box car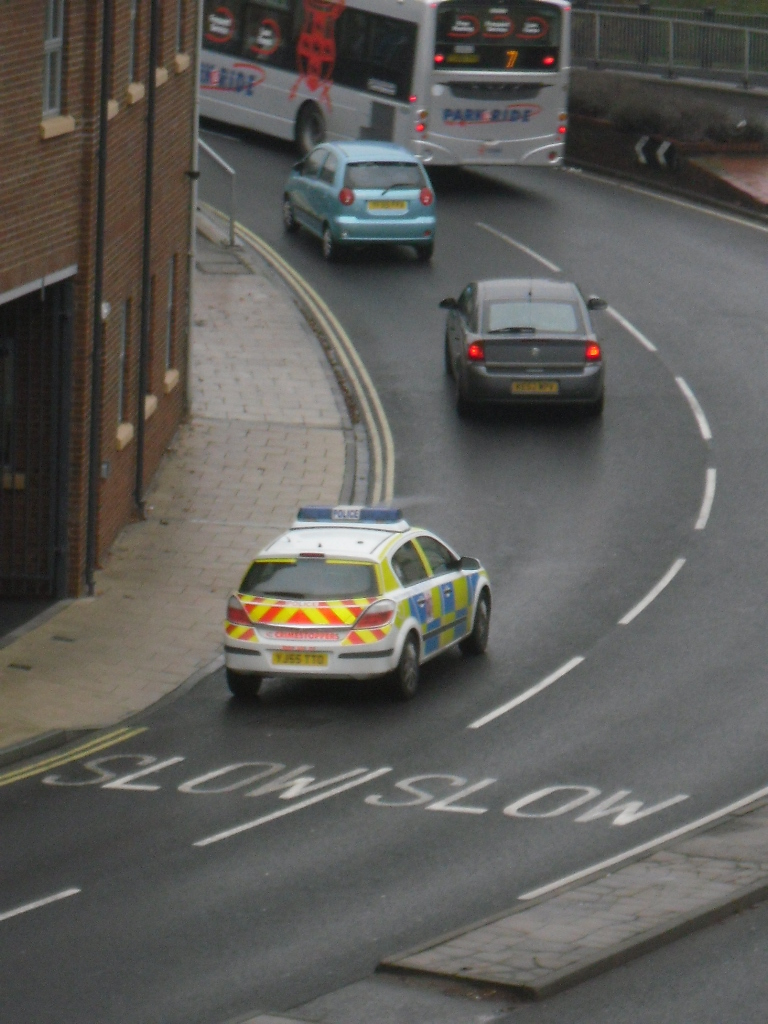
select_region(223, 505, 505, 693)
